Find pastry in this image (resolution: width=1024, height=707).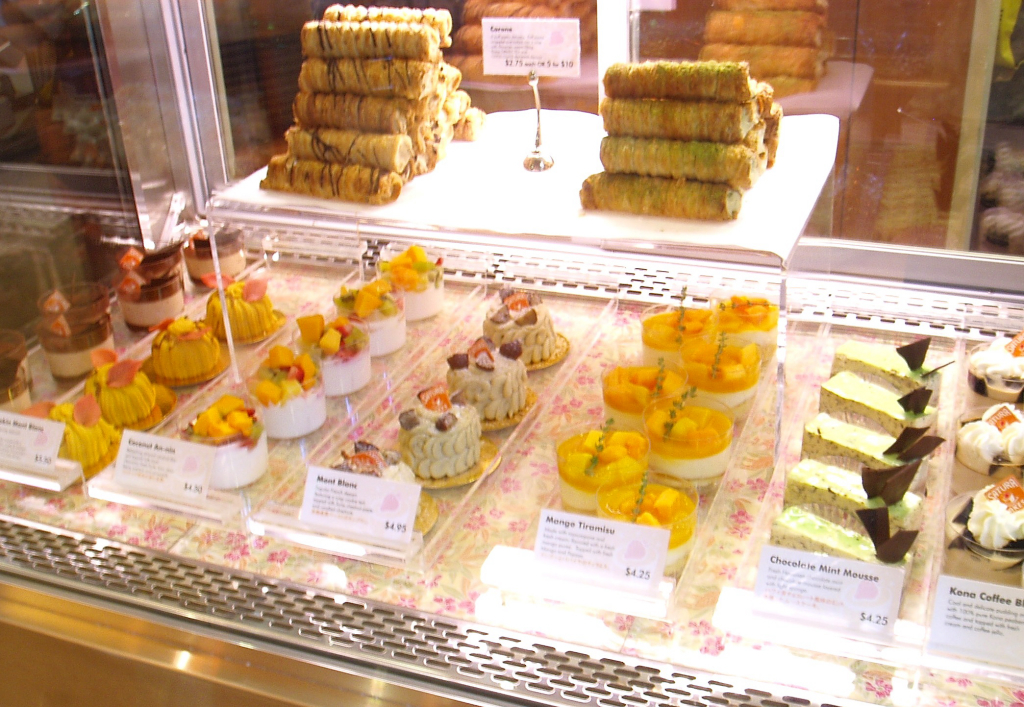
[642, 293, 715, 365].
